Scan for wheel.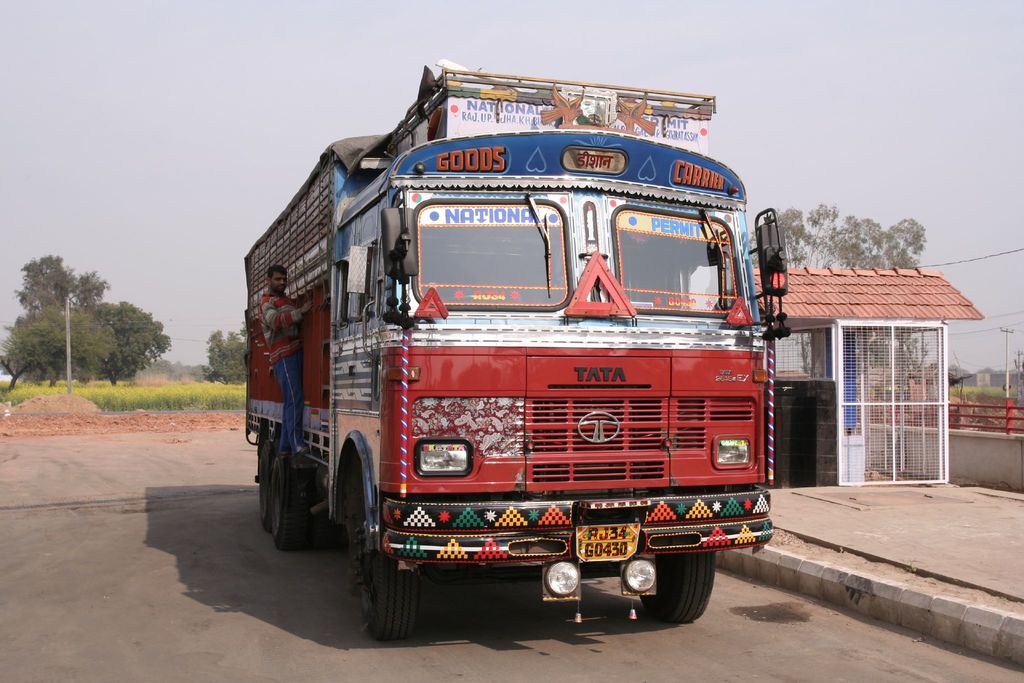
Scan result: x1=272 y1=449 x2=312 y2=550.
